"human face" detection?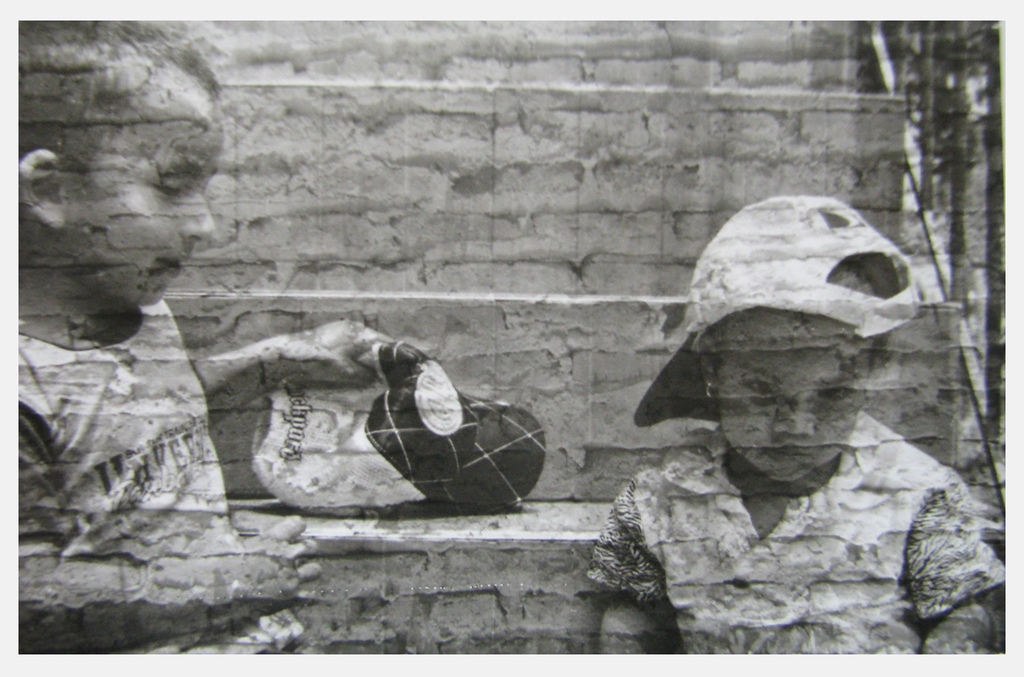
bbox(73, 94, 220, 306)
